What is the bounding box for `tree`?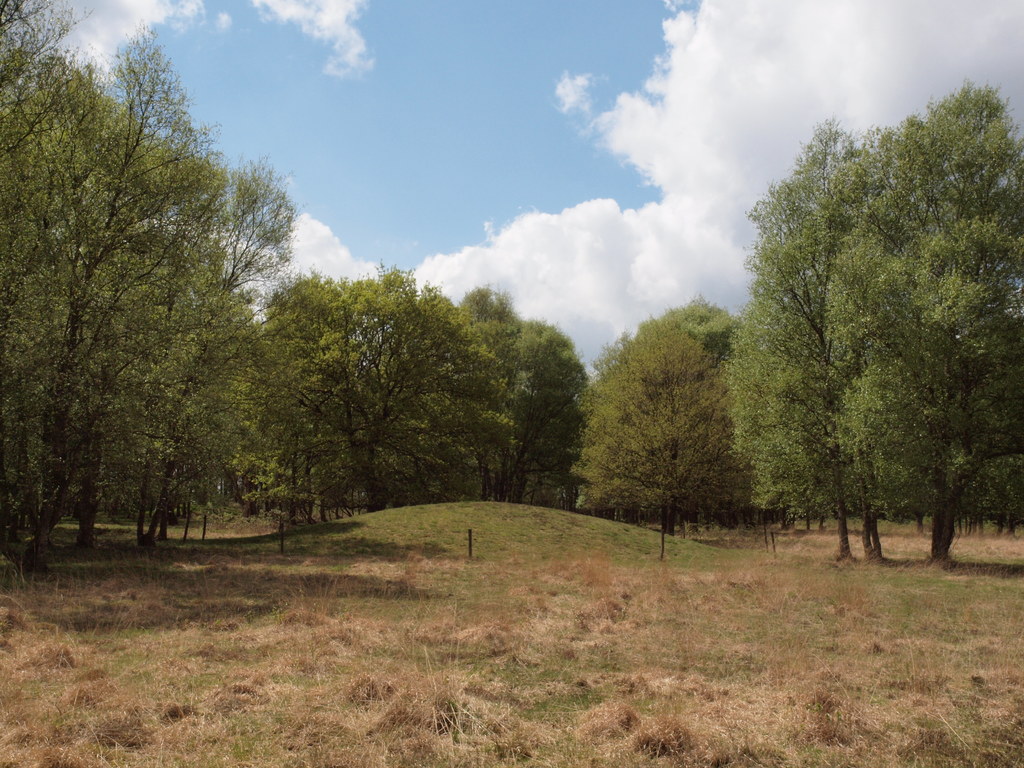
<box>15,24,221,557</box>.
